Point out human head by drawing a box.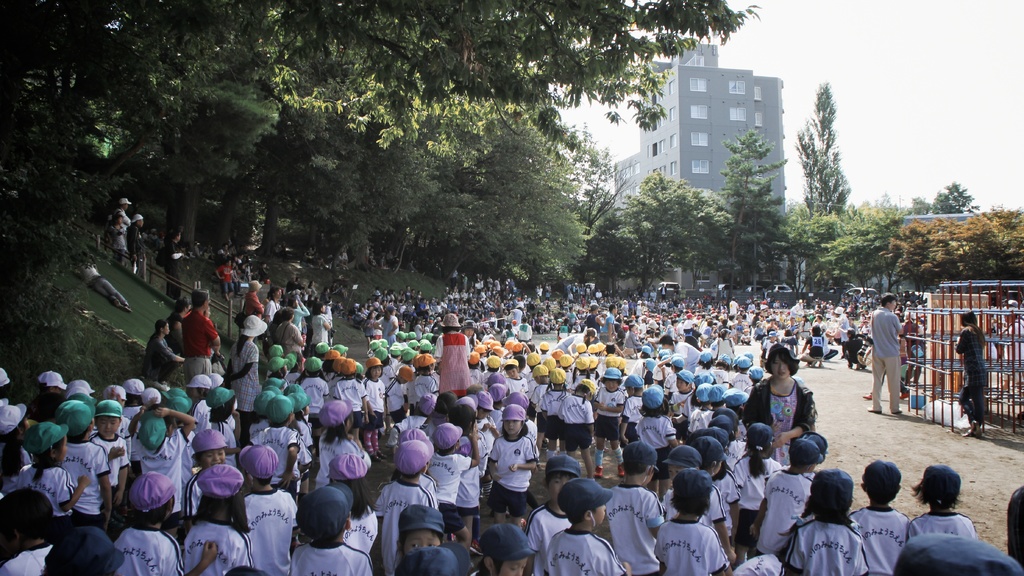
bbox(114, 214, 125, 225).
